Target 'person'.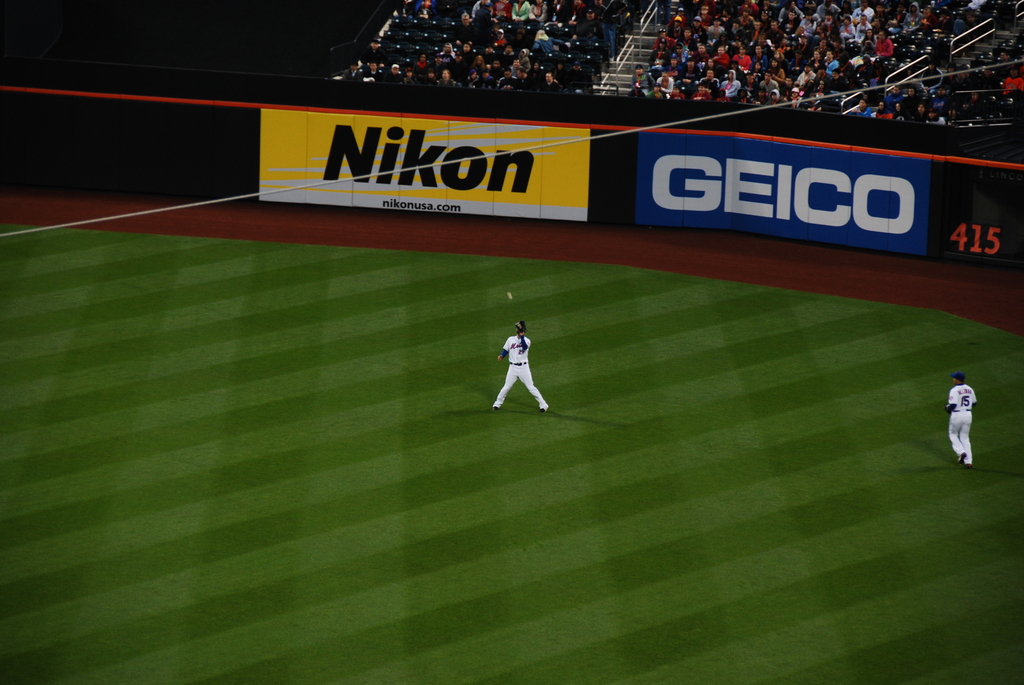
Target region: {"x1": 943, "y1": 369, "x2": 977, "y2": 470}.
